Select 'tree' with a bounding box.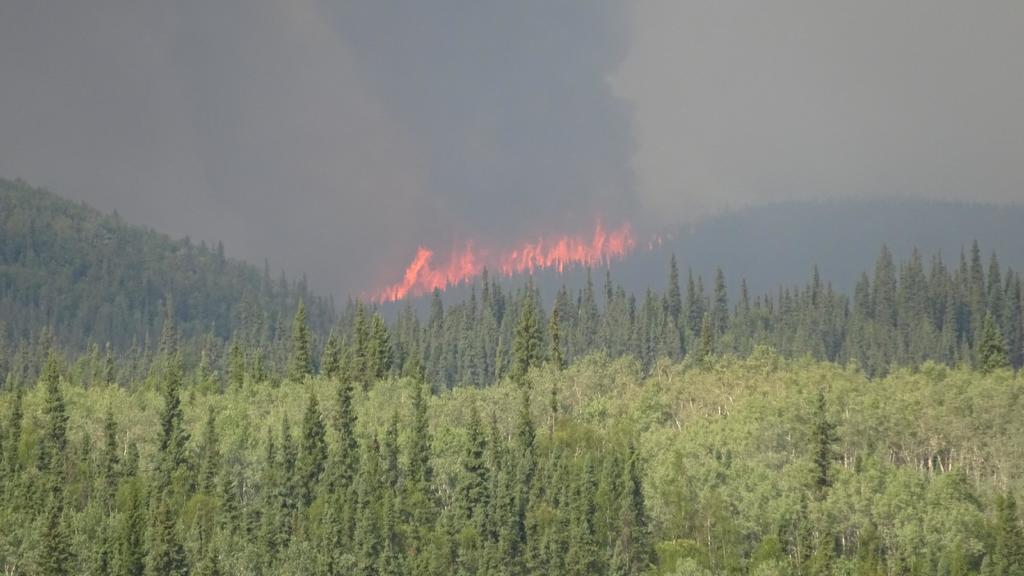
(x1=285, y1=298, x2=314, y2=386).
